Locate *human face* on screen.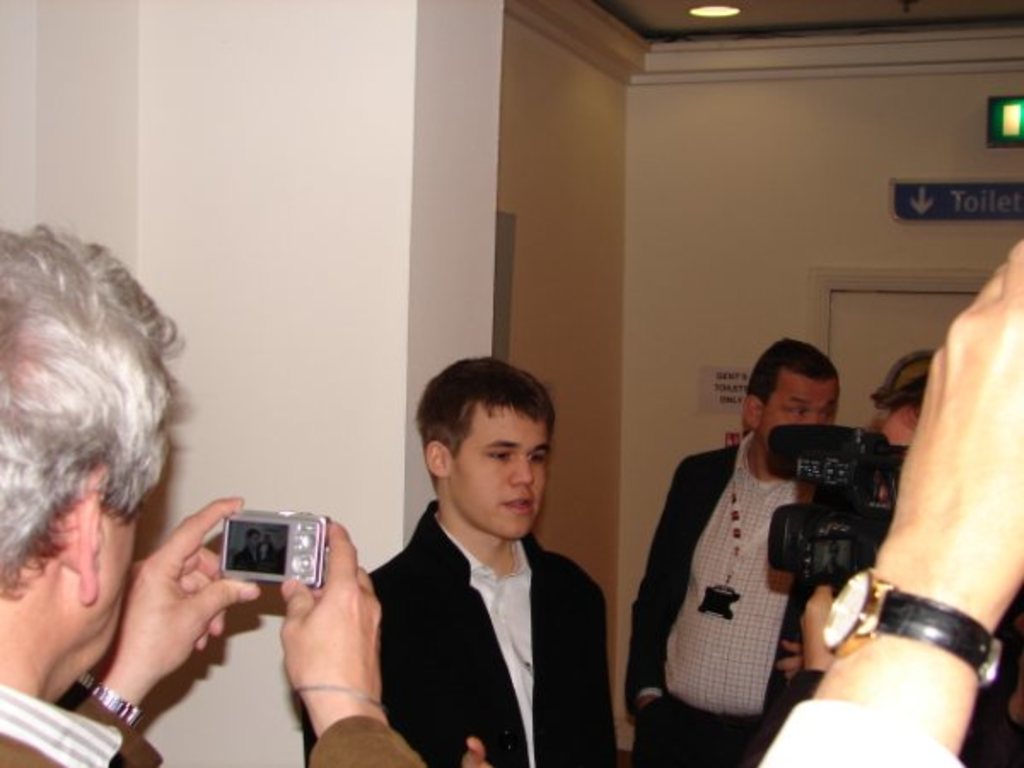
On screen at (x1=763, y1=370, x2=833, y2=459).
